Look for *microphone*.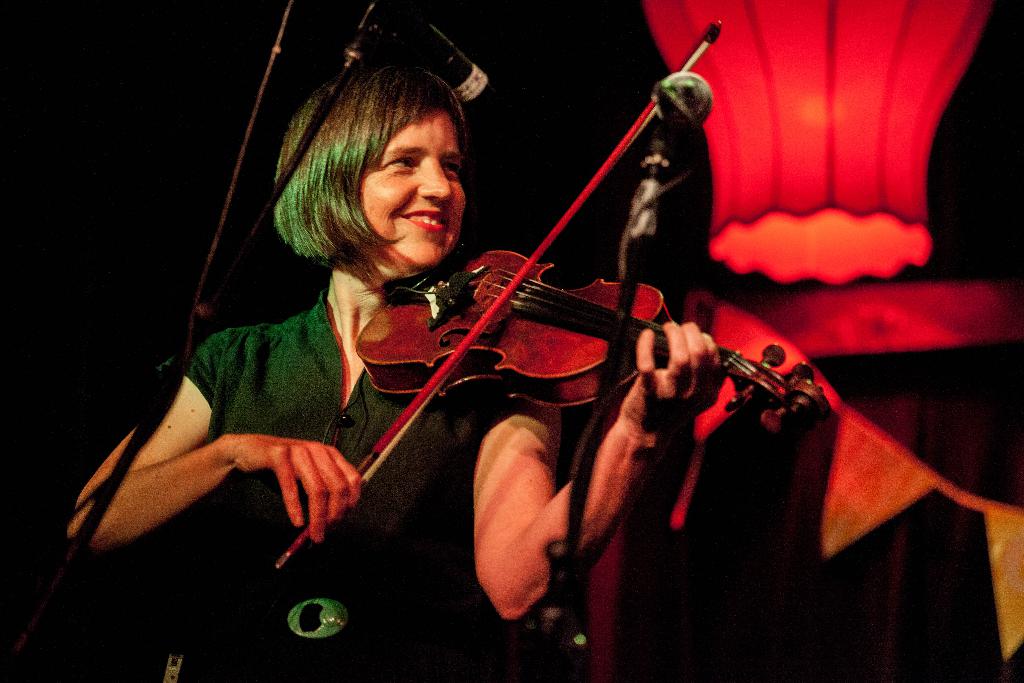
Found: 647/72/716/125.
